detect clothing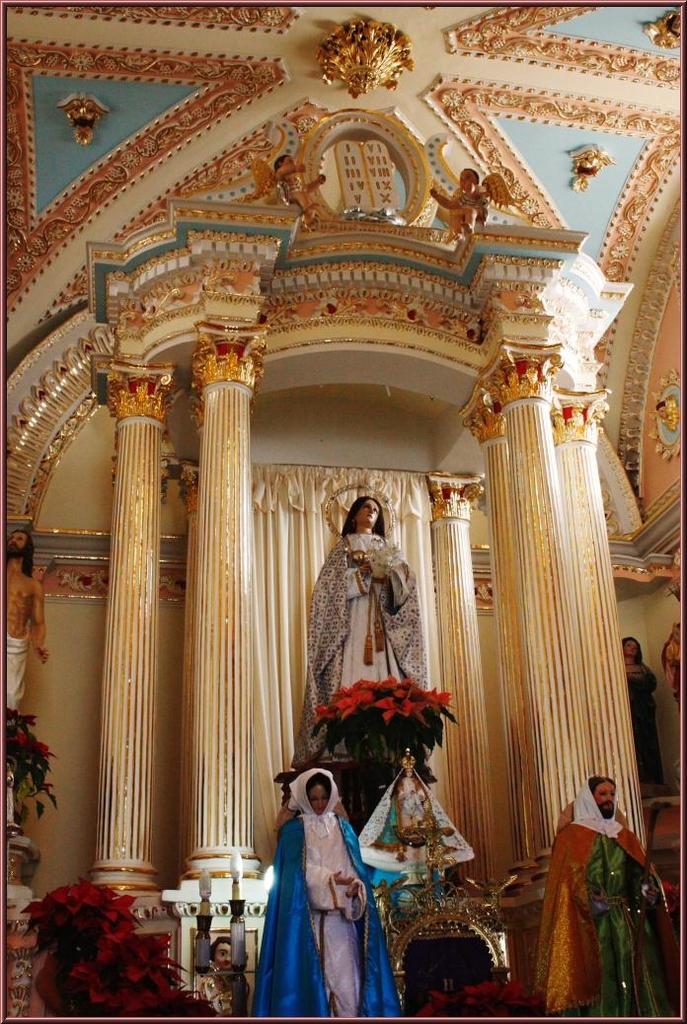
<region>615, 657, 668, 781</region>
